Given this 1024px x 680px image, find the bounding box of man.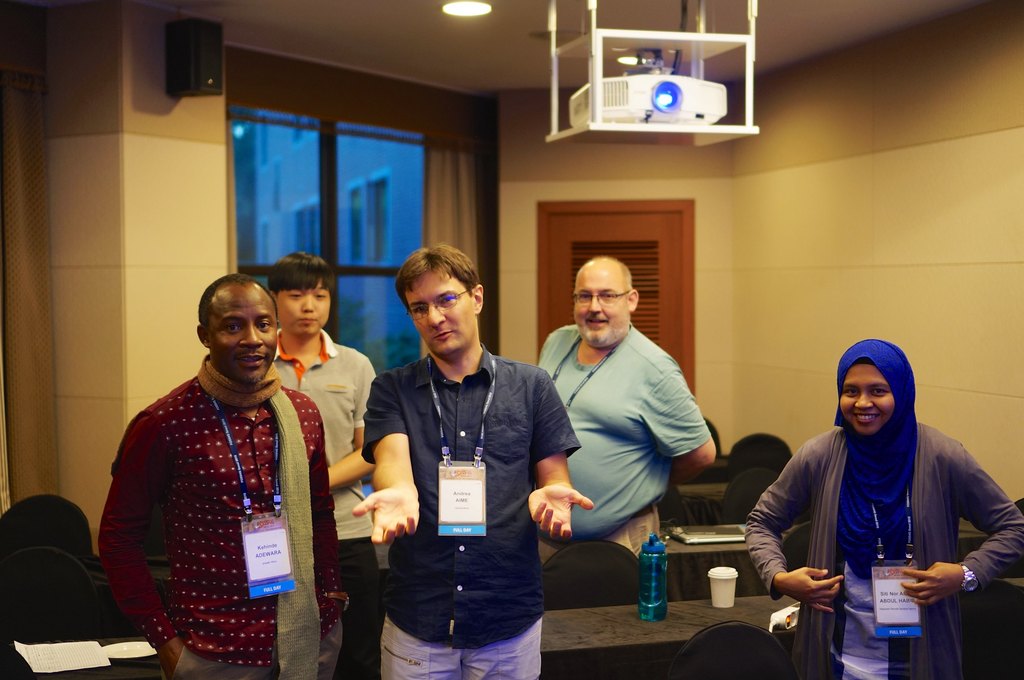
rect(535, 249, 715, 613).
